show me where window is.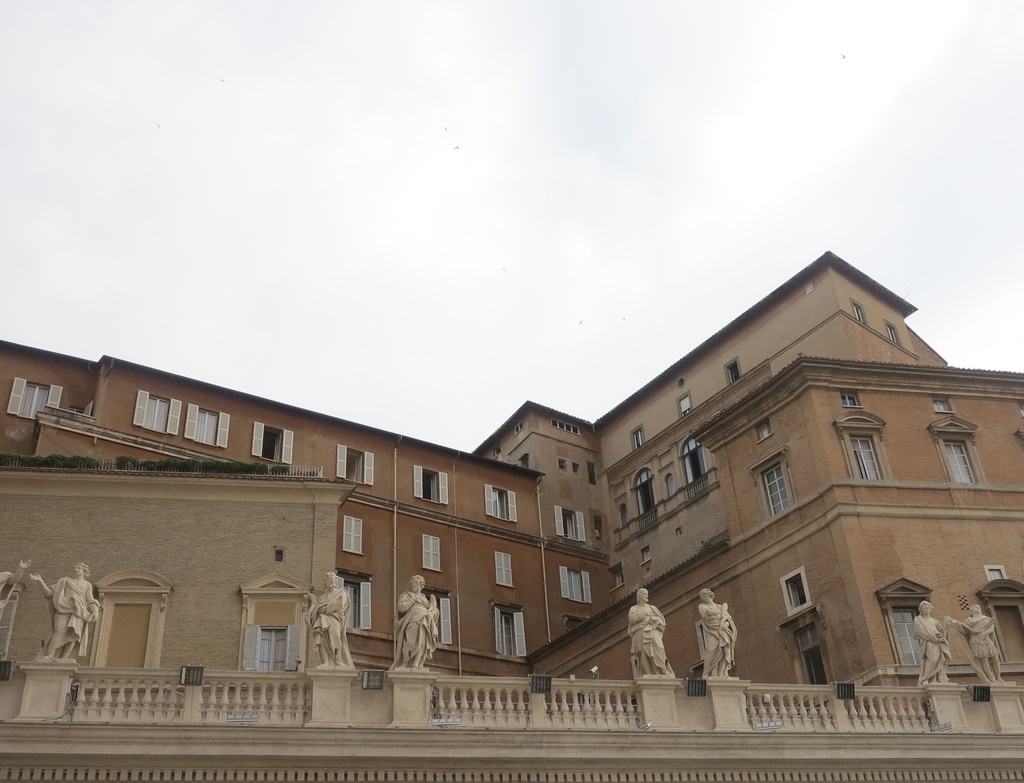
window is at x1=932 y1=396 x2=950 y2=412.
